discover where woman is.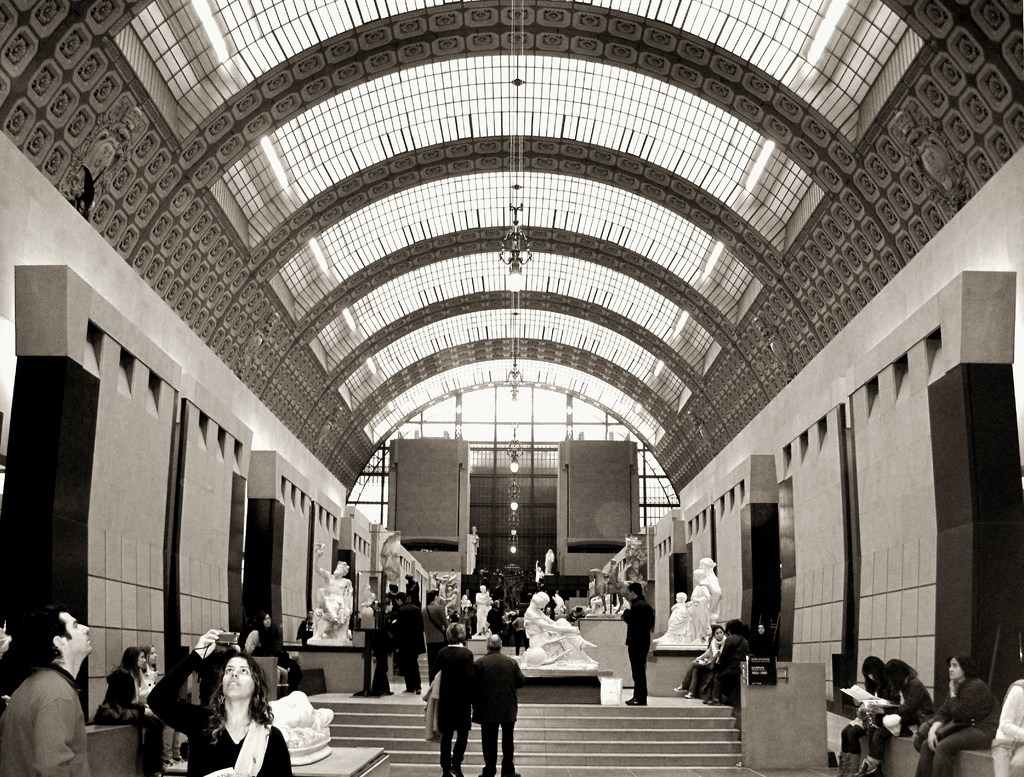
Discovered at bbox=(698, 557, 720, 623).
